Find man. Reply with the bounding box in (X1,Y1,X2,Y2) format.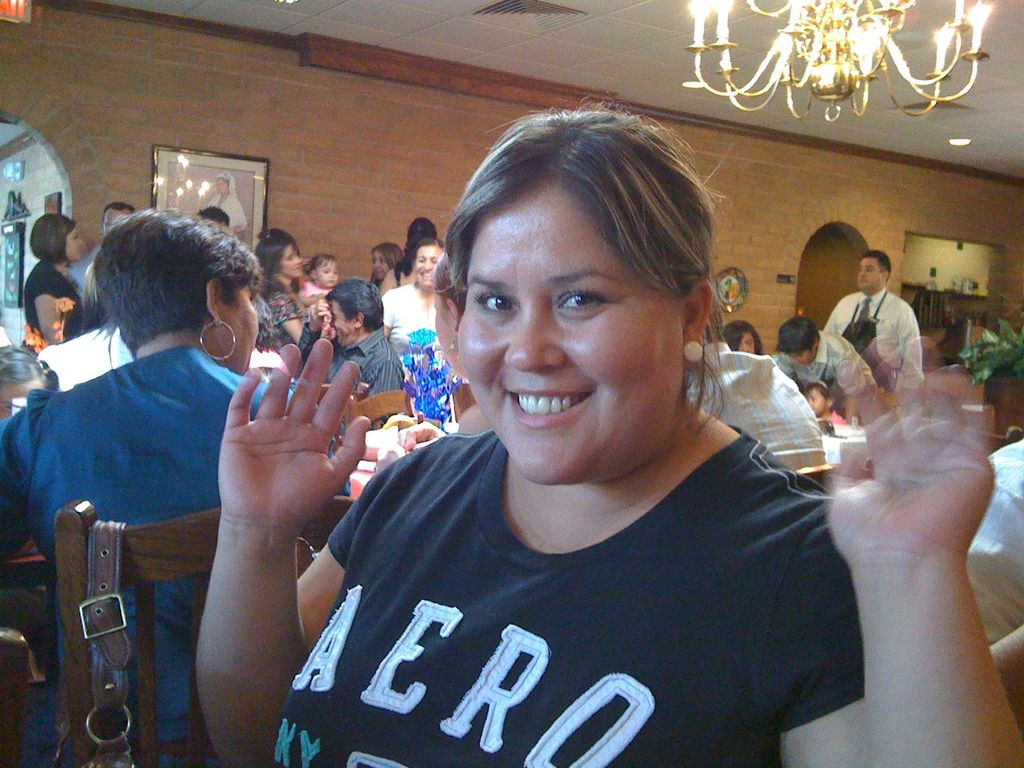
(82,198,139,305).
